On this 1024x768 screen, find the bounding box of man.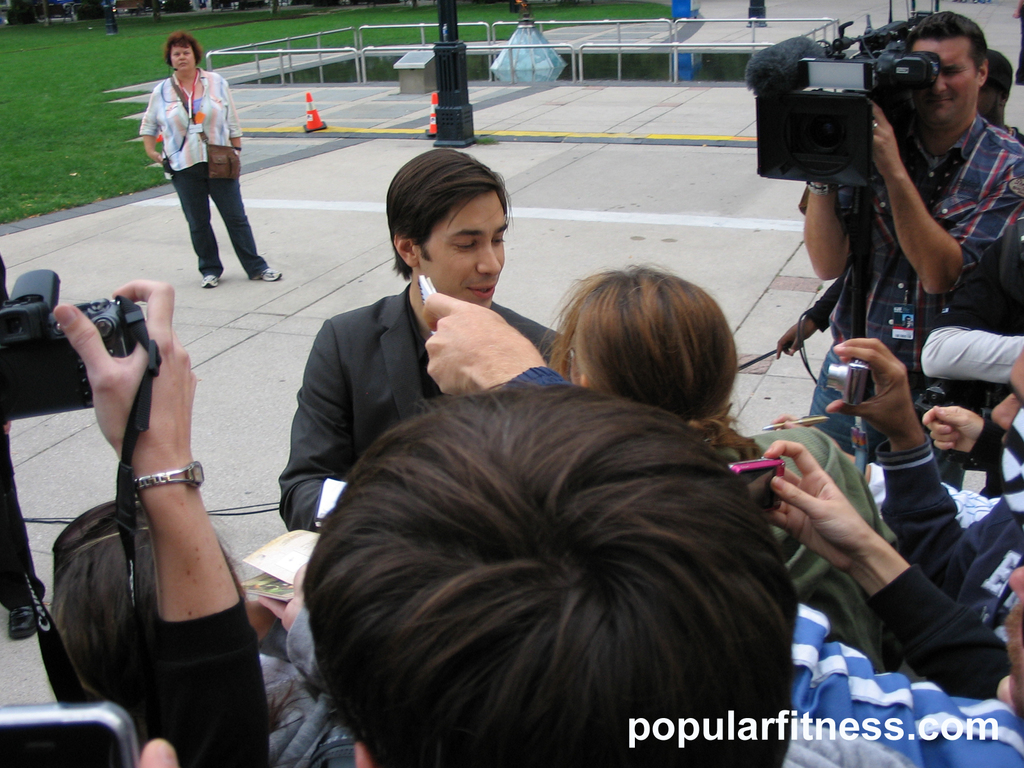
Bounding box: <box>270,143,574,523</box>.
